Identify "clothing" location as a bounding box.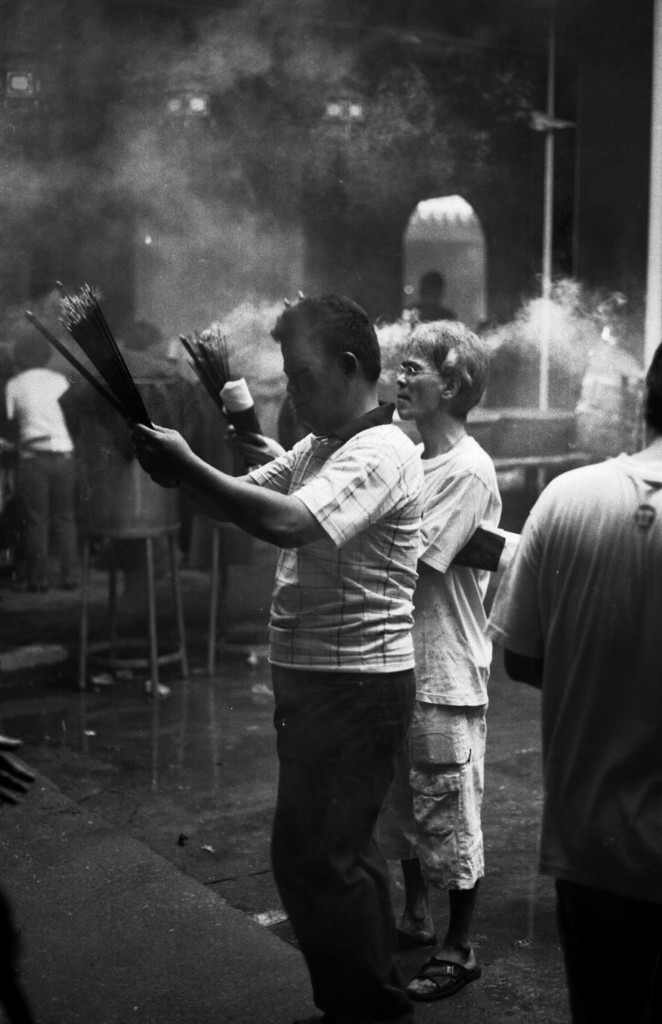
pyautogui.locateOnScreen(405, 422, 501, 893).
